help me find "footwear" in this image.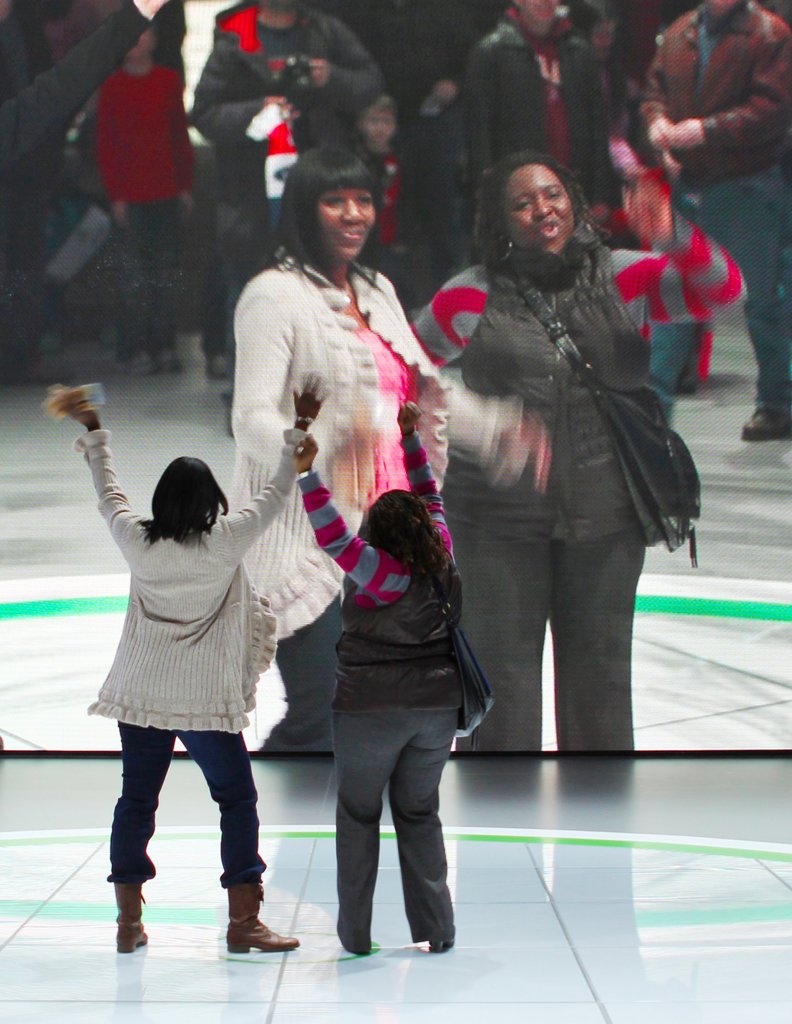
Found it: (735, 410, 791, 442).
